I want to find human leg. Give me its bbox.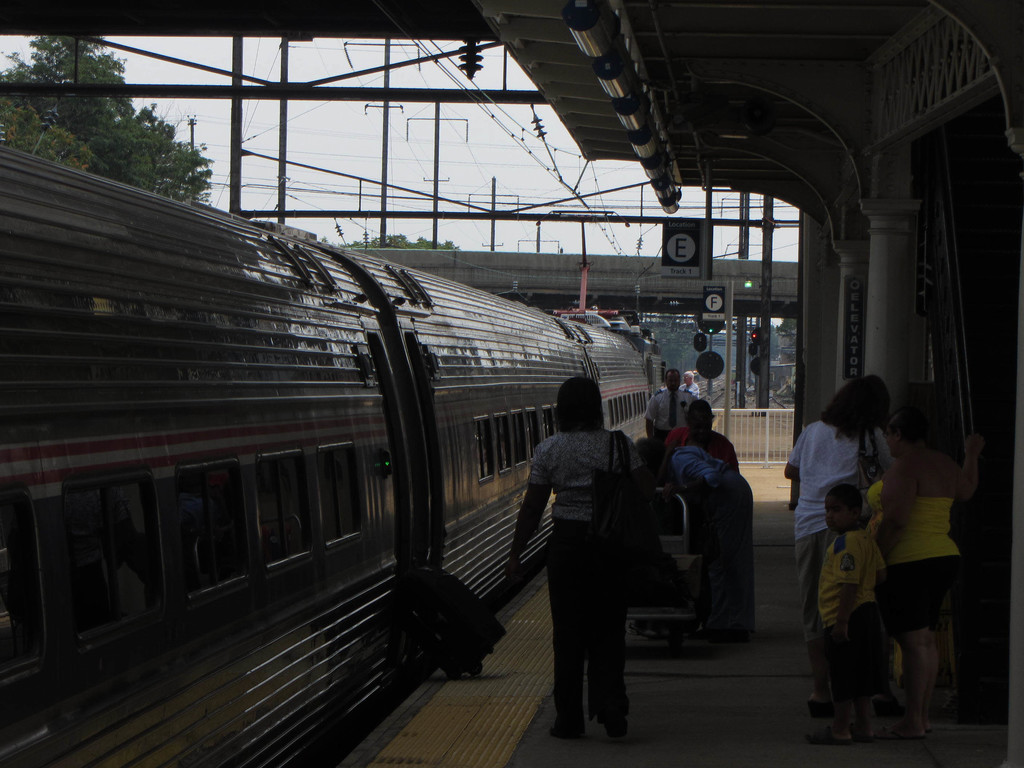
Rect(794, 533, 834, 713).
